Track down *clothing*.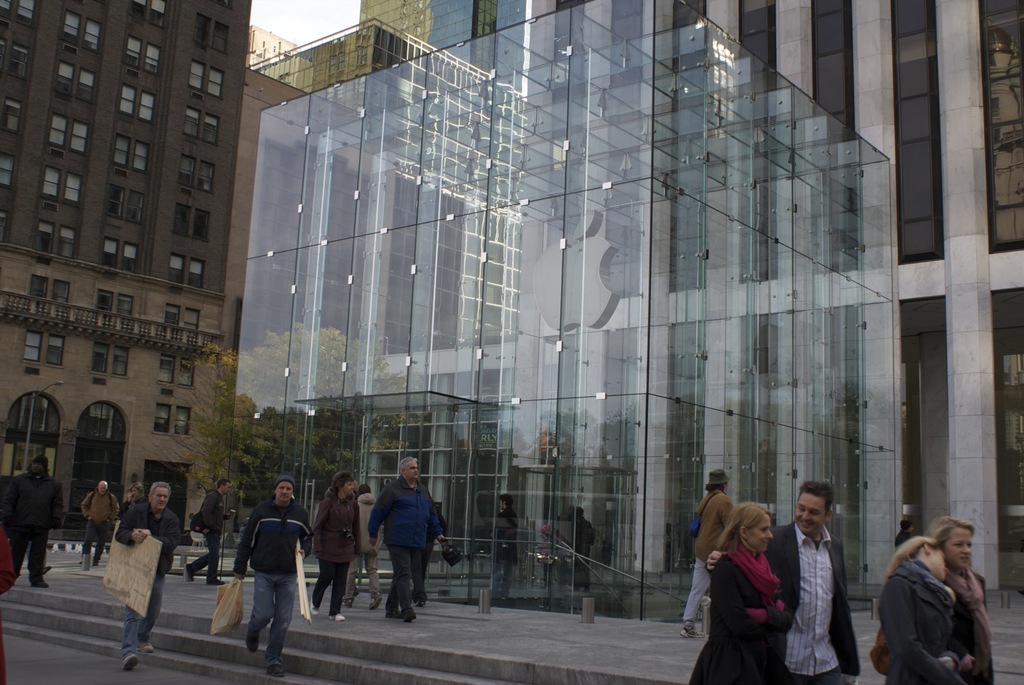
Tracked to {"left": 0, "top": 472, "right": 65, "bottom": 579}.
